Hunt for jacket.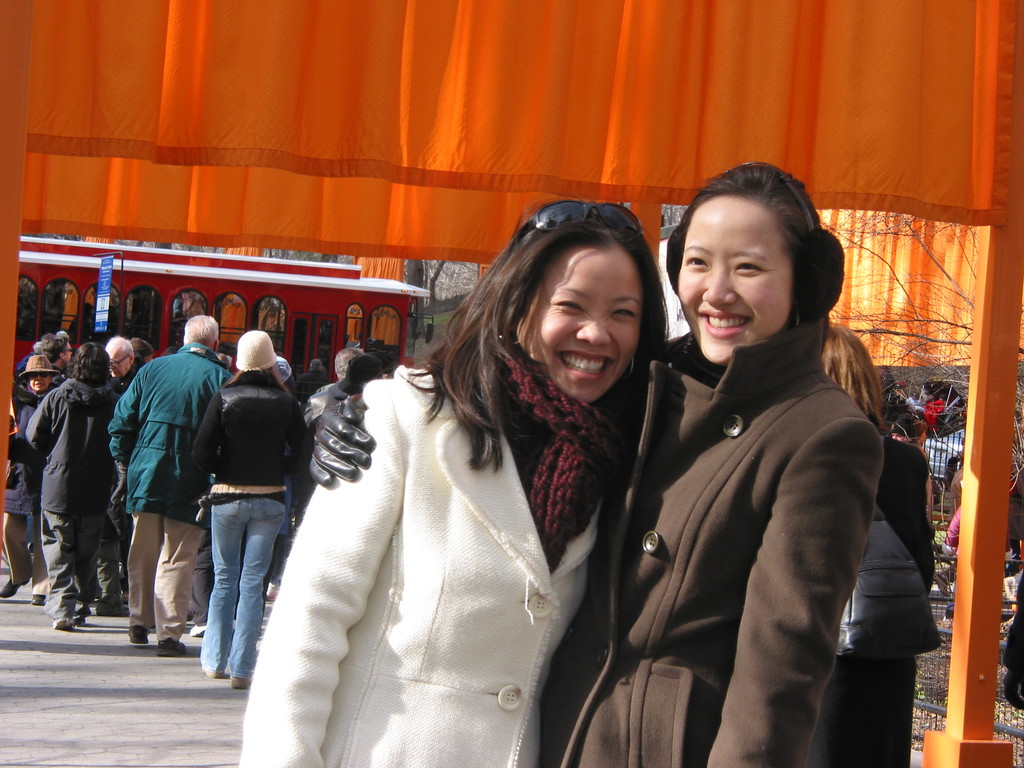
Hunted down at 22:376:118:515.
